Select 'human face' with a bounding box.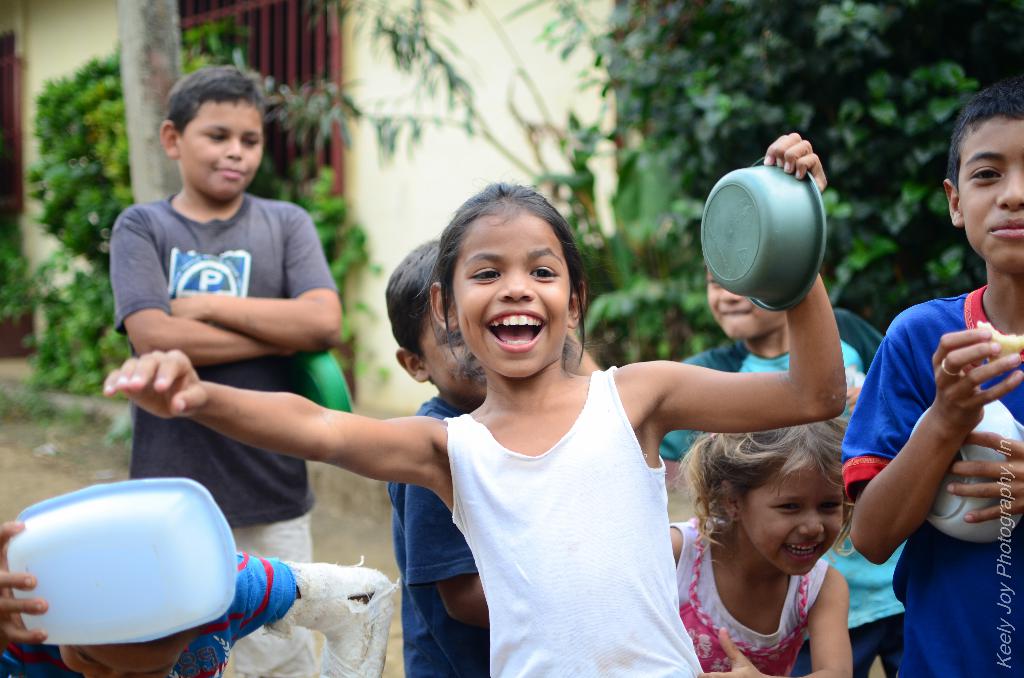
[left=742, top=466, right=845, bottom=575].
